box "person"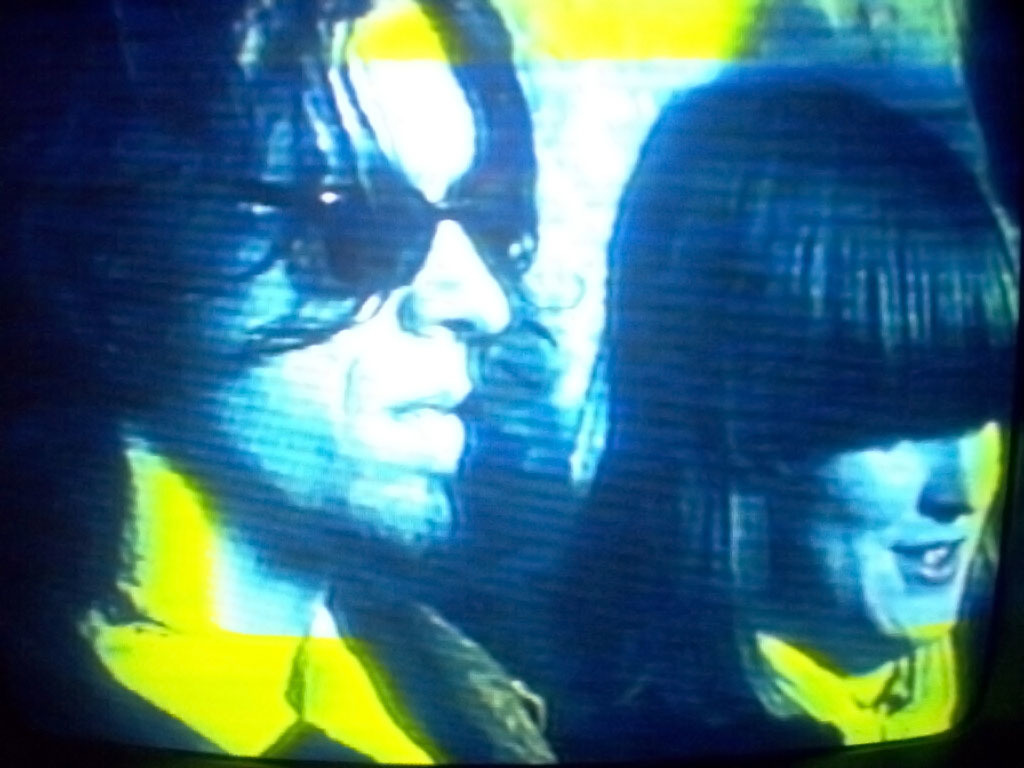
x1=0, y1=0, x2=550, y2=767
